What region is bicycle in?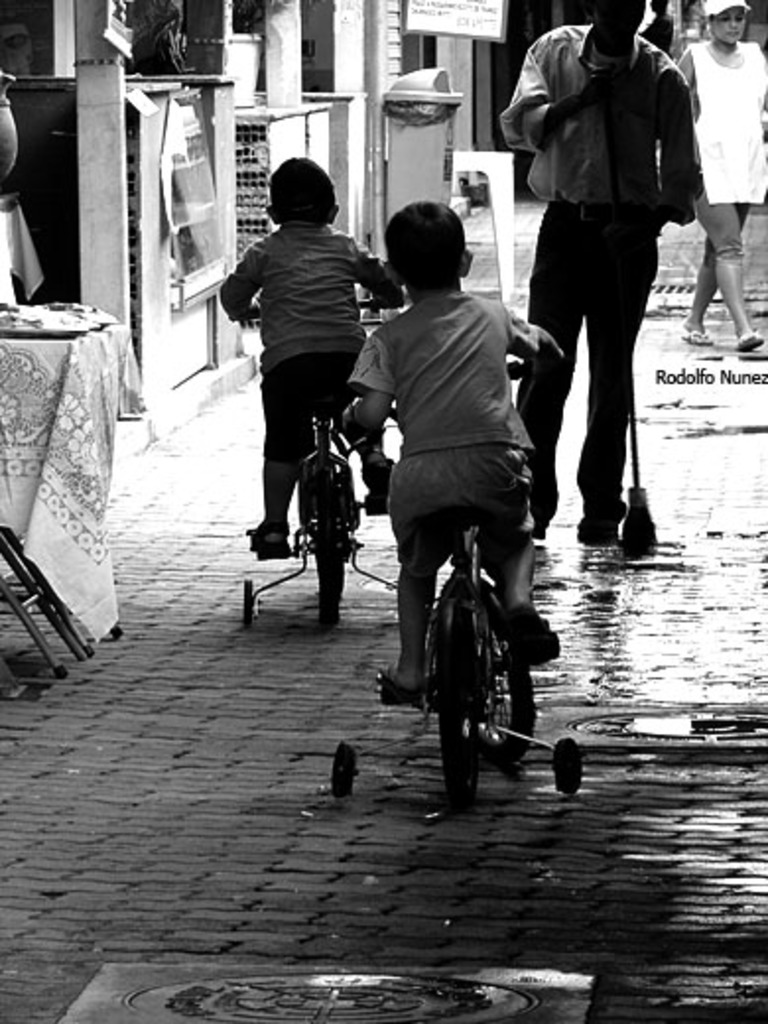
BBox(256, 398, 380, 608).
